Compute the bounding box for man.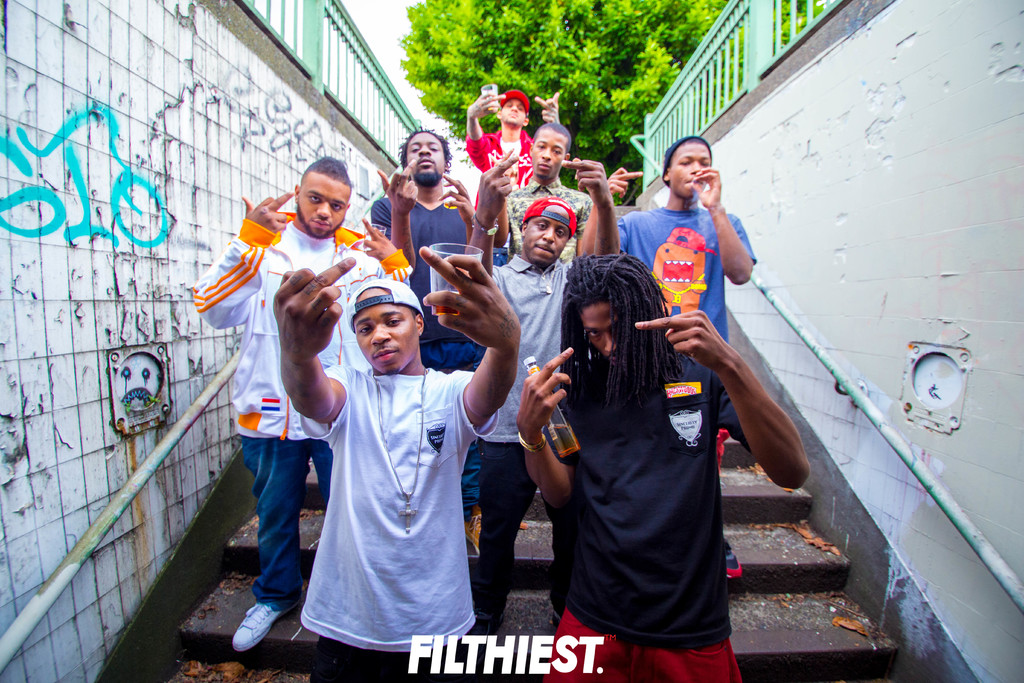
box=[578, 138, 771, 383].
